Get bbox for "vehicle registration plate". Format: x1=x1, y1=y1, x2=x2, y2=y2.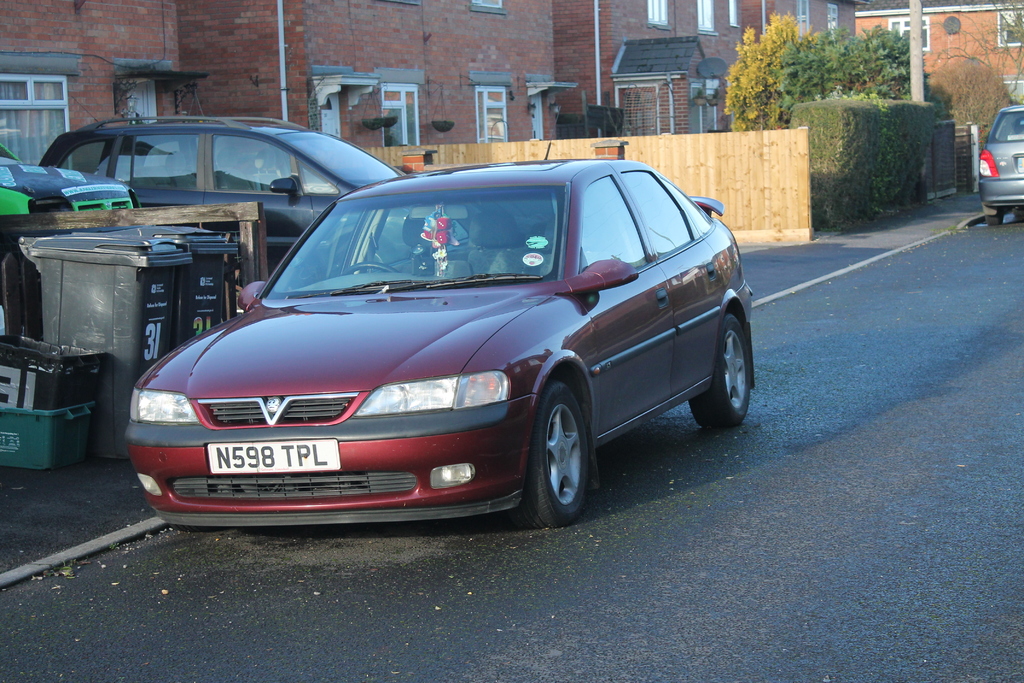
x1=1008, y1=150, x2=1022, y2=174.
